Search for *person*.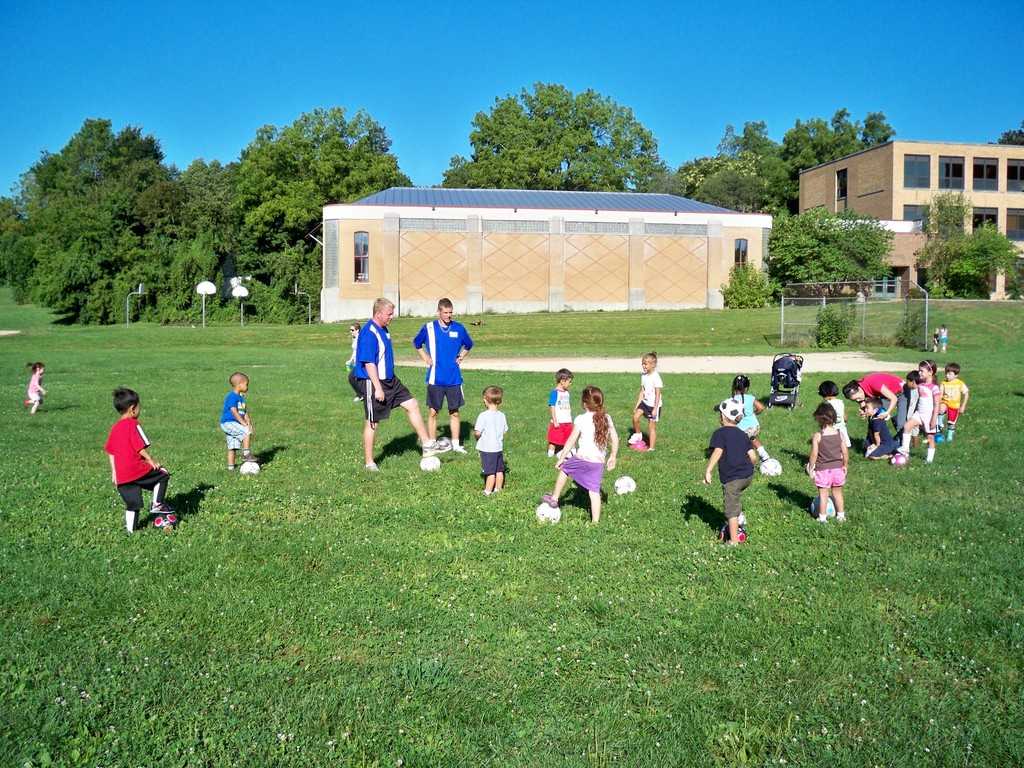
Found at [543, 385, 614, 529].
